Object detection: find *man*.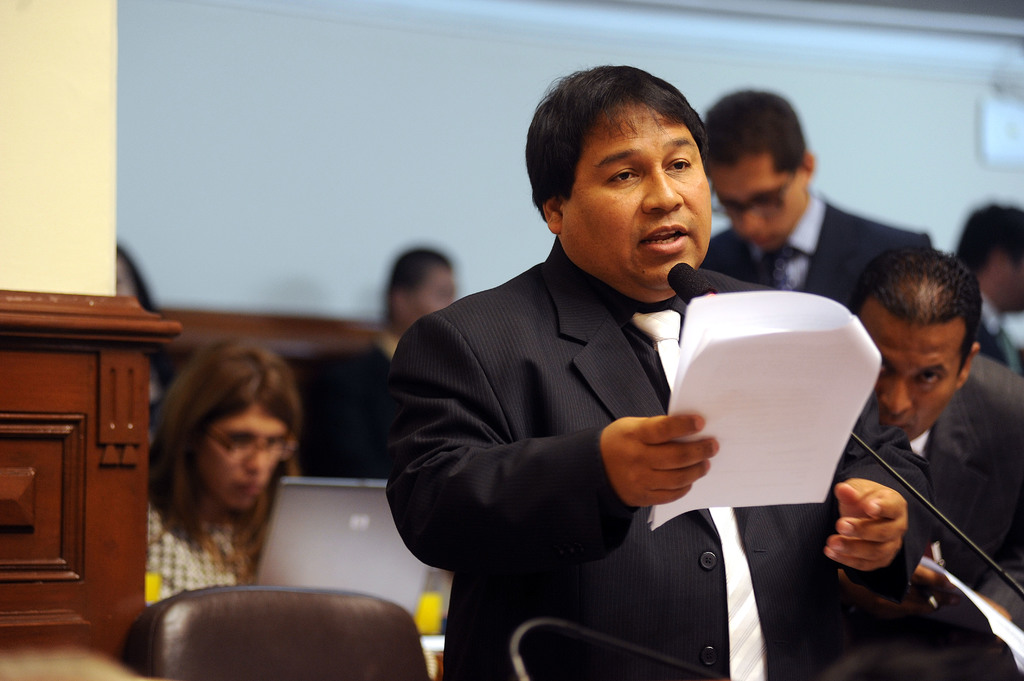
[x1=950, y1=205, x2=1023, y2=378].
